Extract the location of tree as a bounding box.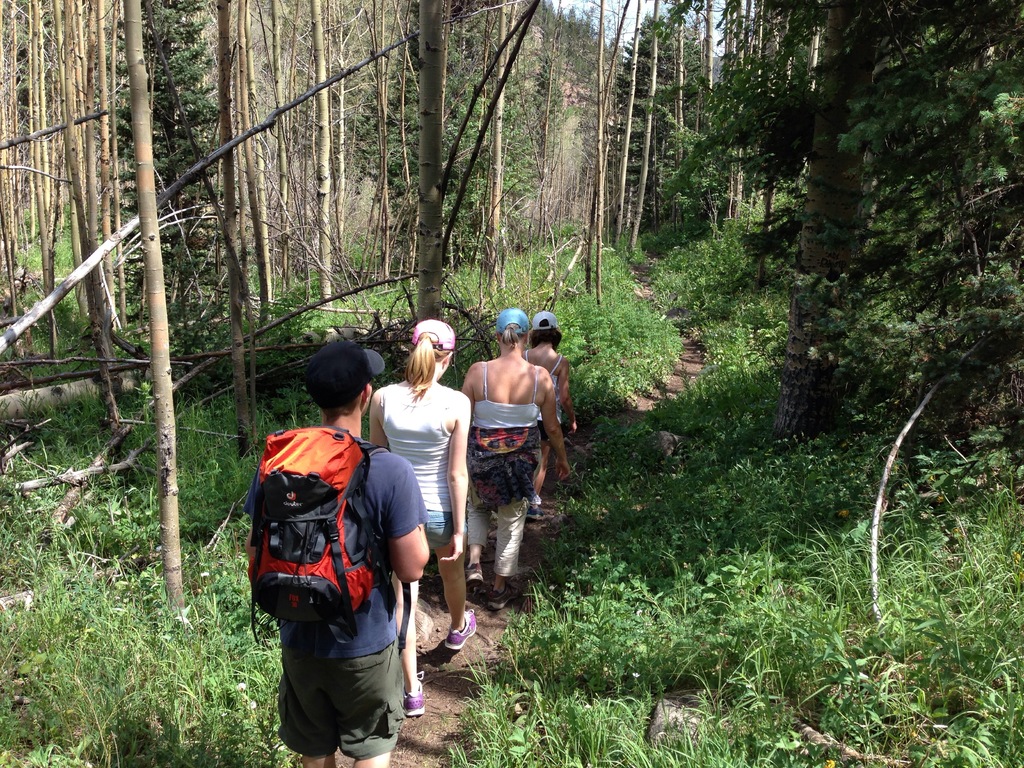
[2, 0, 42, 306].
